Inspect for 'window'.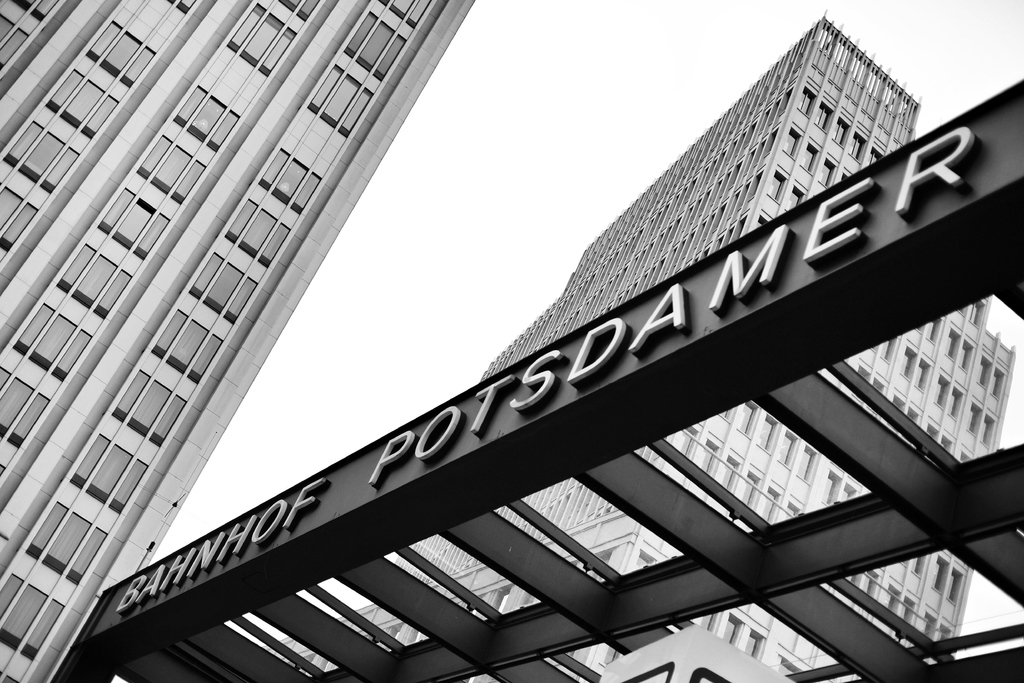
Inspection: locate(230, 3, 296, 78).
